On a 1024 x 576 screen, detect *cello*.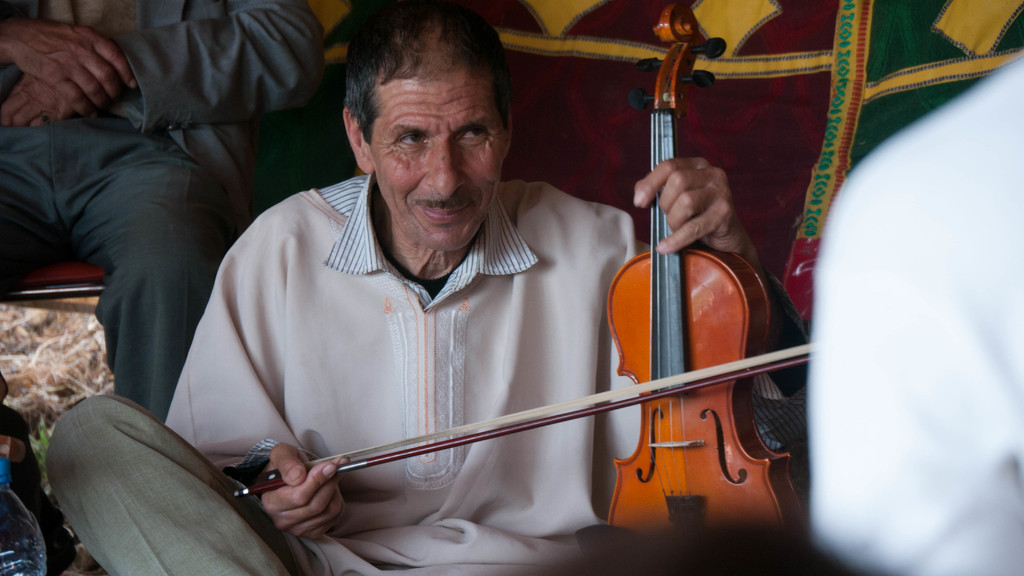
[220, 1, 811, 559].
